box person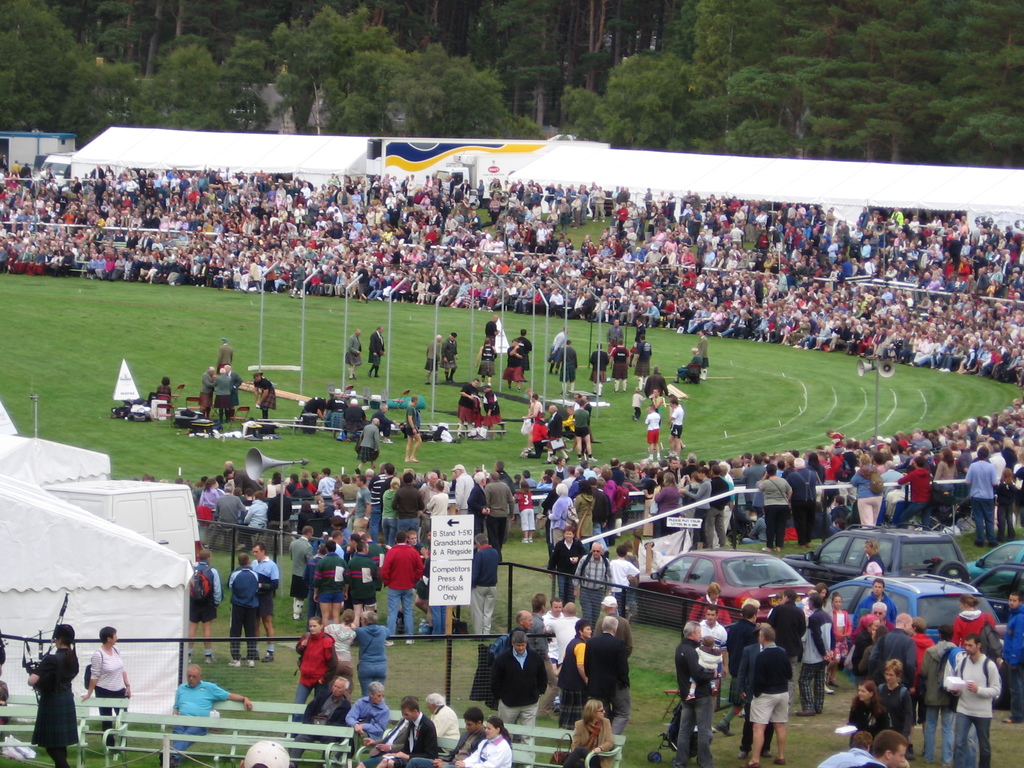
BBox(524, 412, 547, 458)
